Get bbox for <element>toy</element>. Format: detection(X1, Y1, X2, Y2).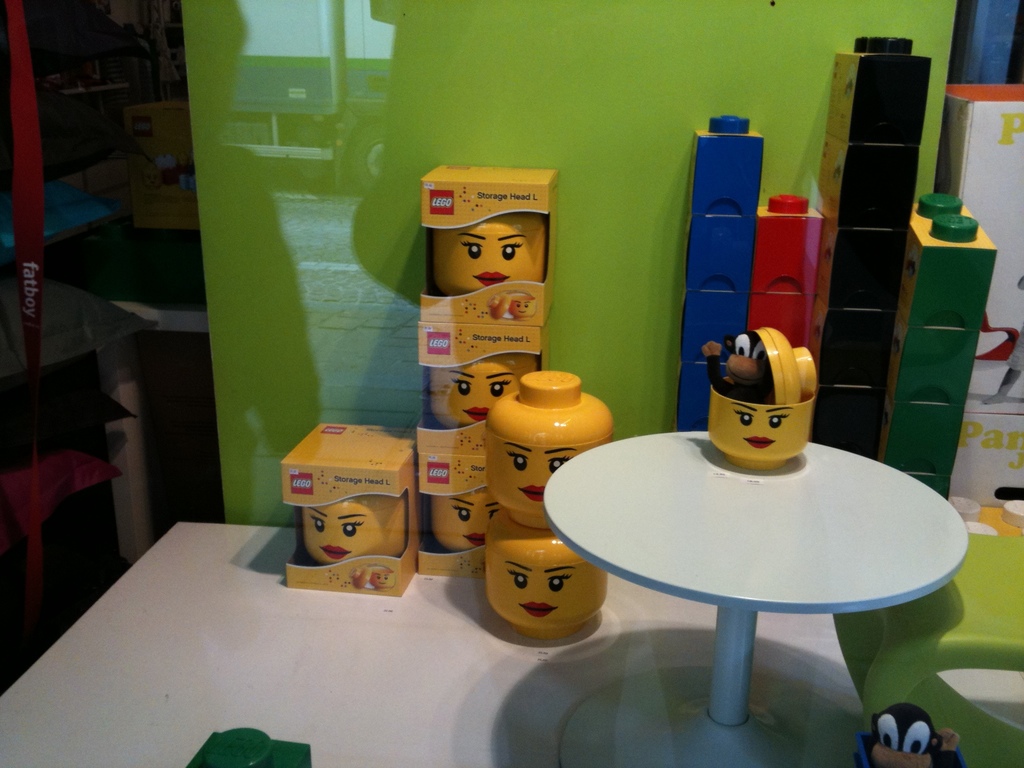
detection(852, 692, 924, 765).
